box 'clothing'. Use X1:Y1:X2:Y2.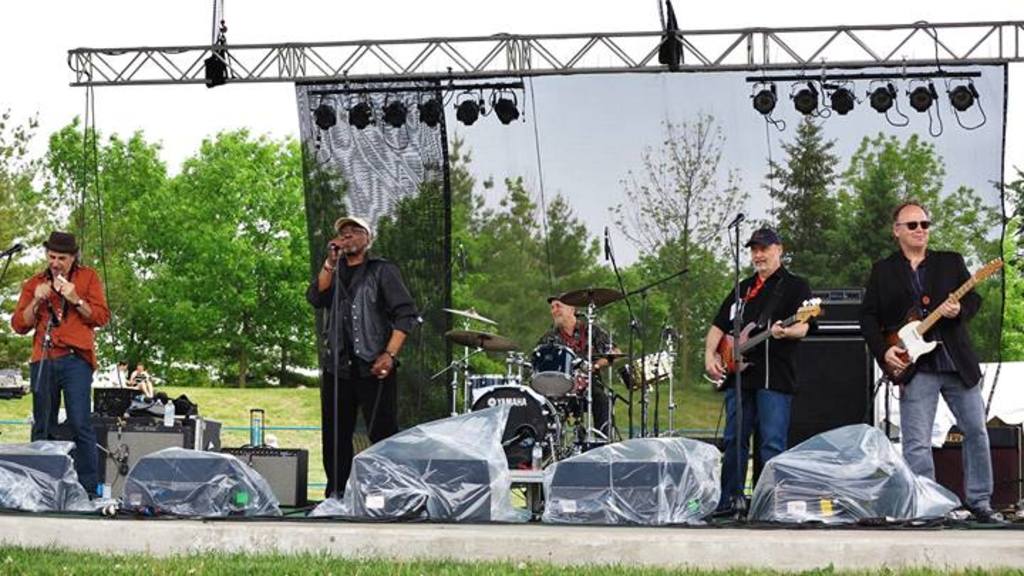
135:370:155:387.
